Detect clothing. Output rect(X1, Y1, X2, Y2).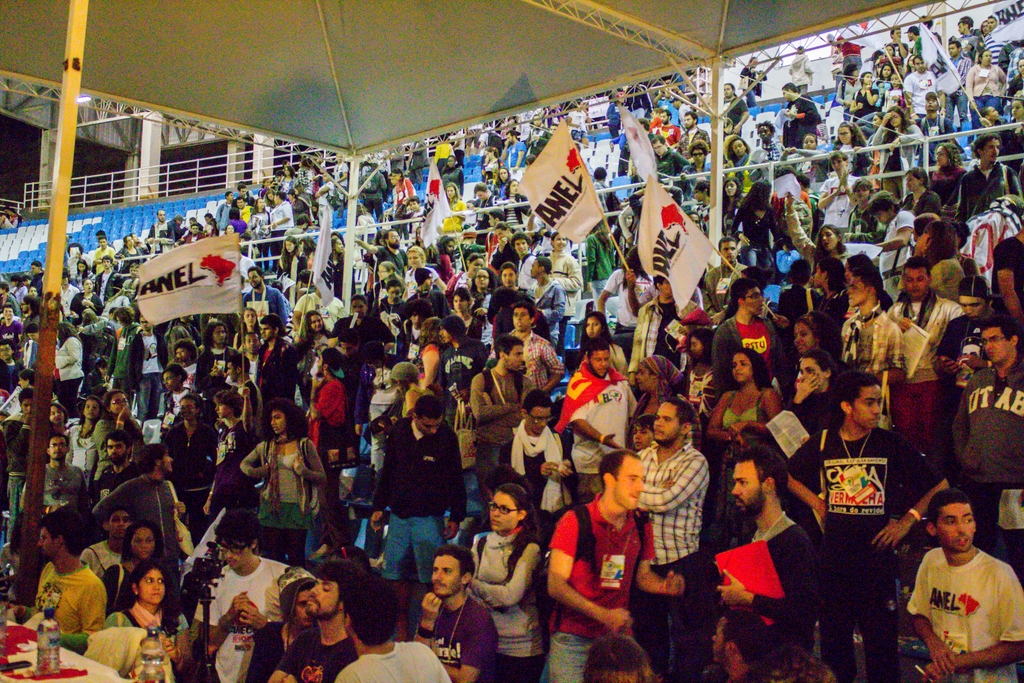
rect(334, 641, 455, 682).
